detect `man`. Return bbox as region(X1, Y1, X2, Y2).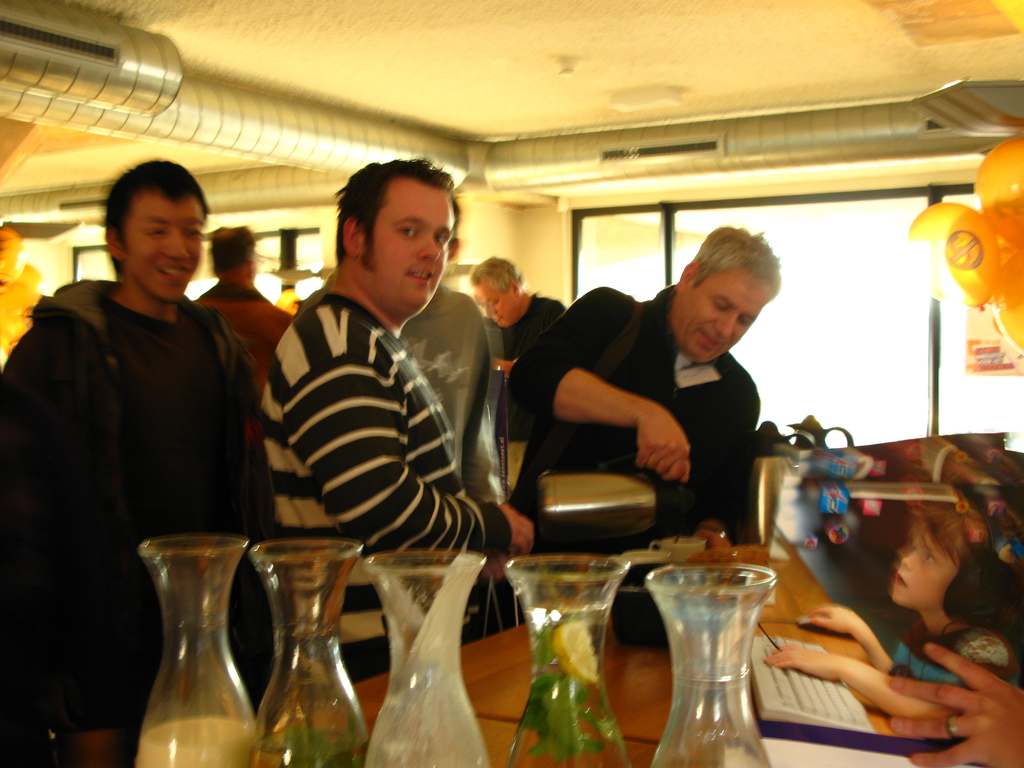
region(504, 223, 784, 566).
